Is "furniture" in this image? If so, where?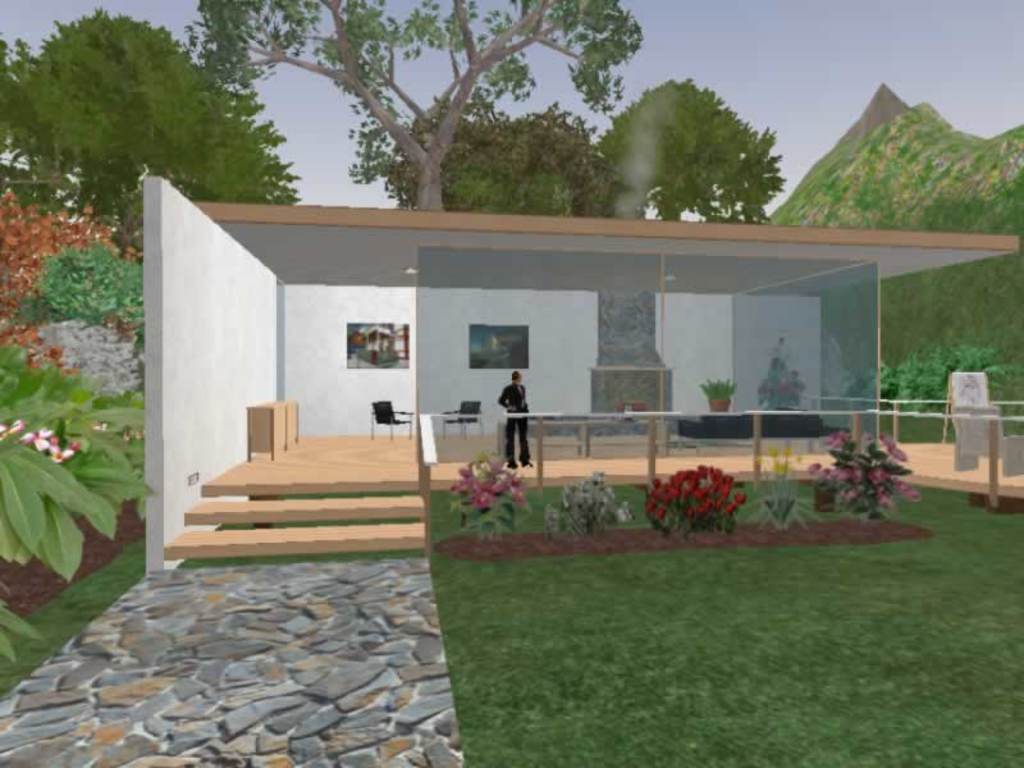
Yes, at detection(439, 394, 486, 444).
